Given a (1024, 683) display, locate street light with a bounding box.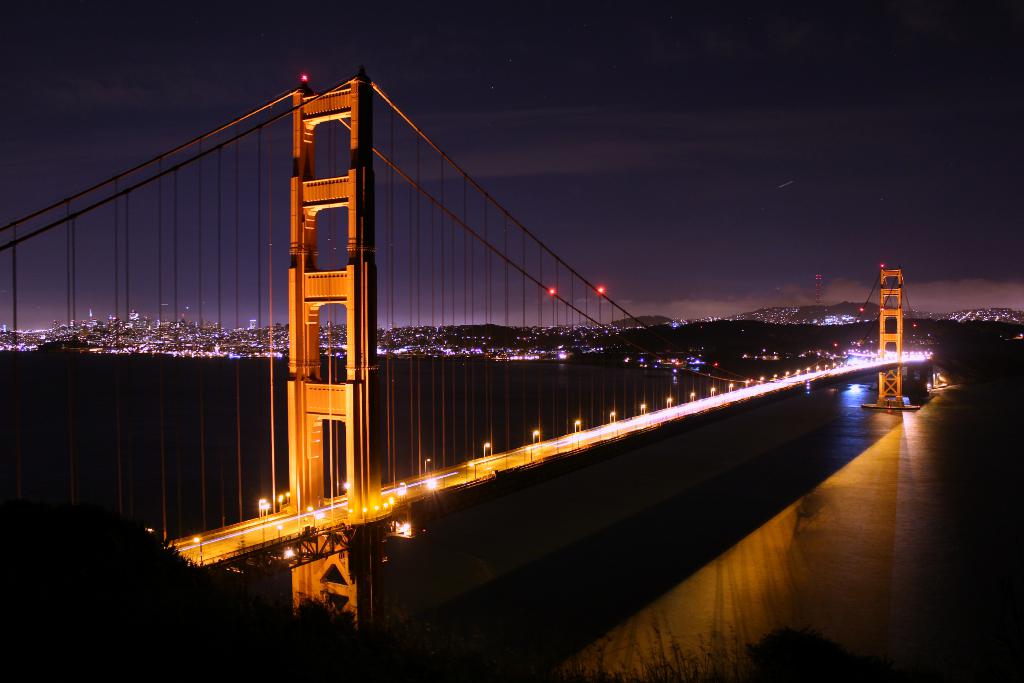
Located: [574,419,582,432].
